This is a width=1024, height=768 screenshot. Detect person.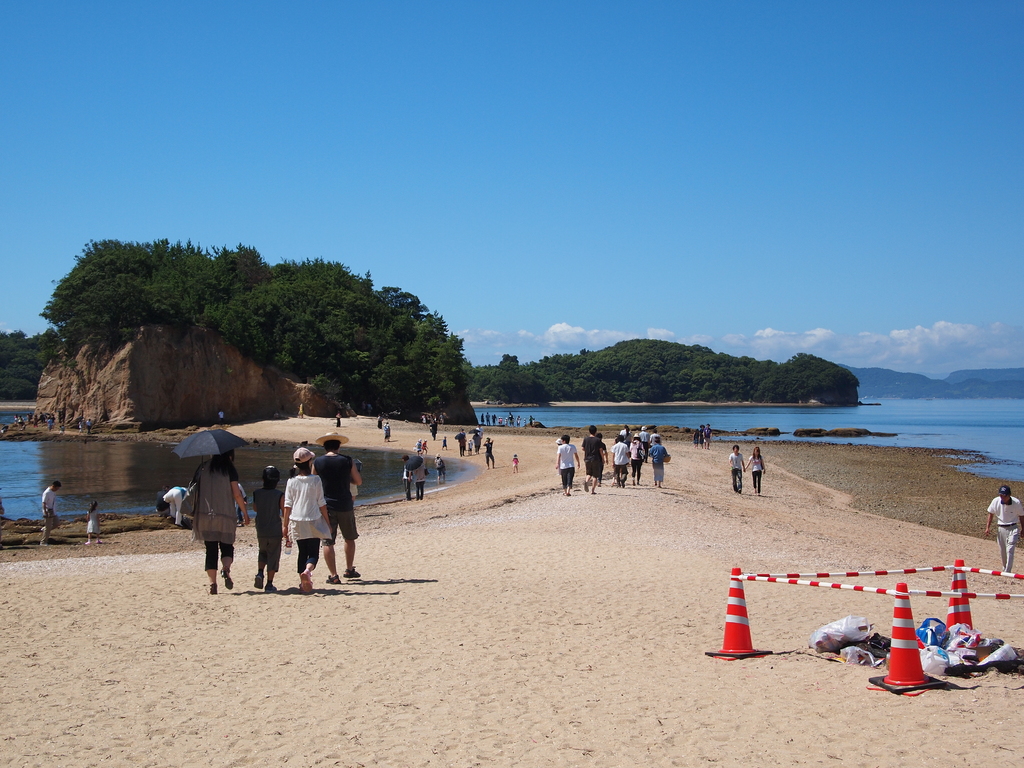
left=376, top=415, right=381, bottom=427.
